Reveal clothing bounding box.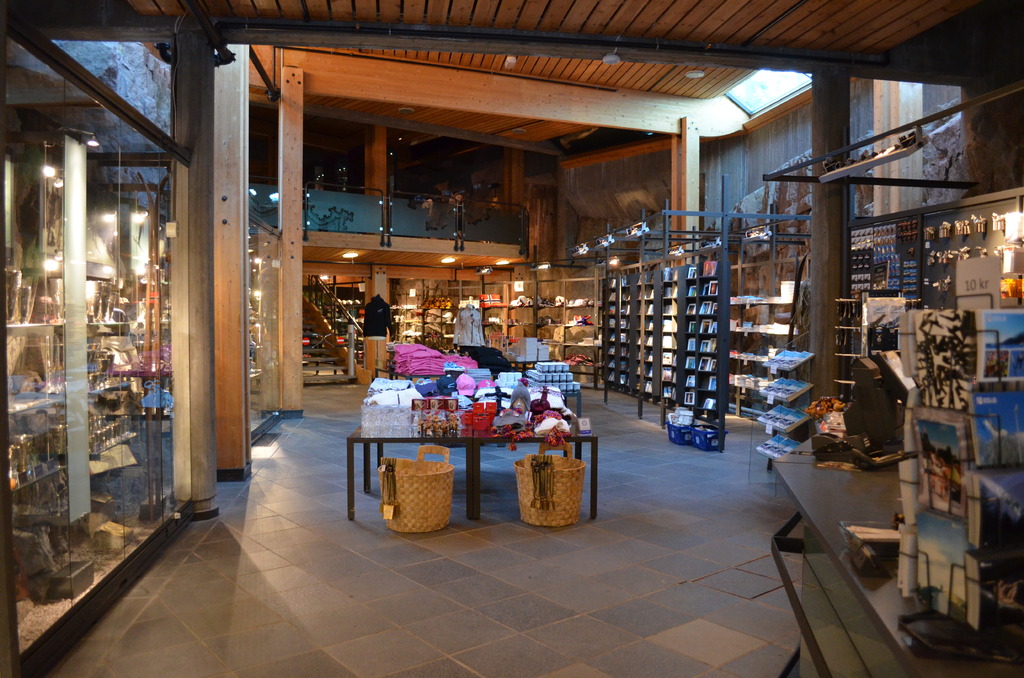
Revealed: crop(364, 293, 394, 344).
